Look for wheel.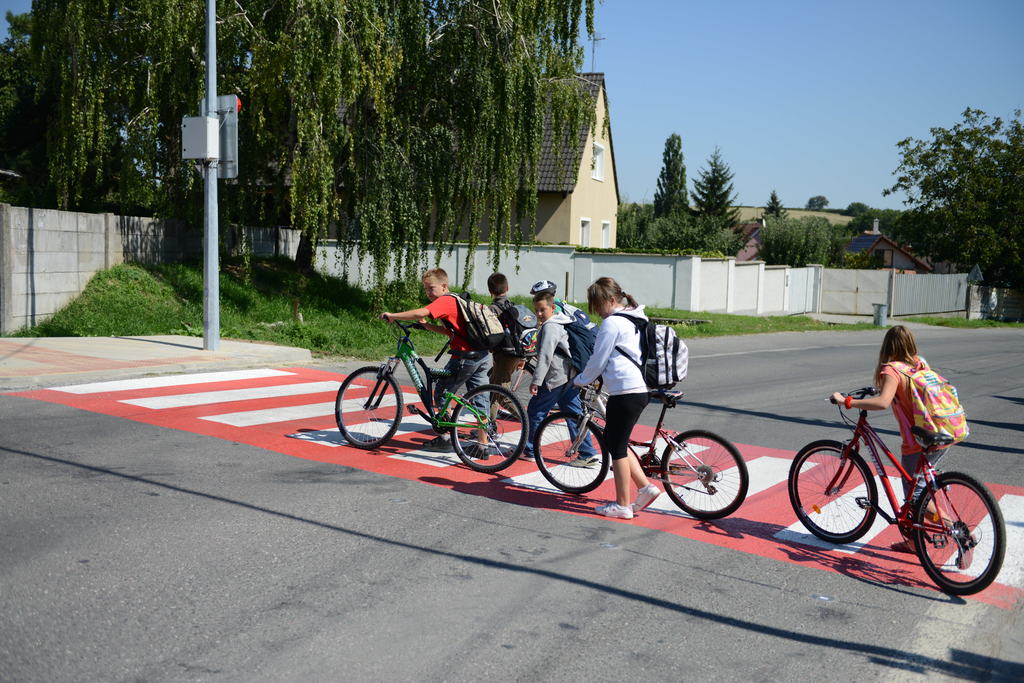
Found: bbox(792, 442, 881, 541).
